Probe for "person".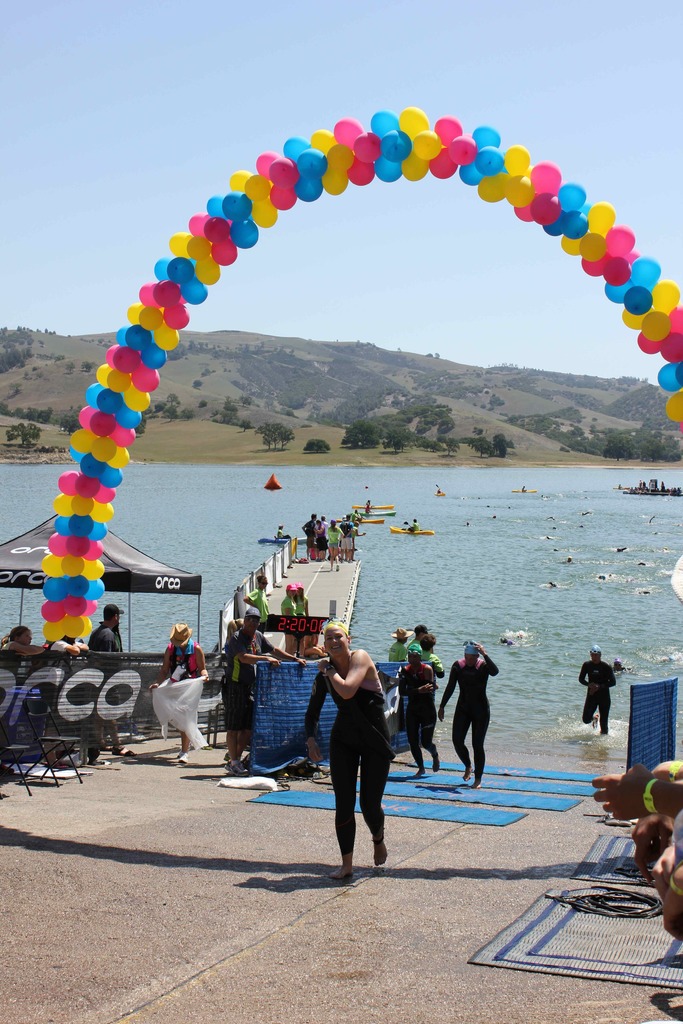
Probe result: locate(363, 498, 371, 515).
